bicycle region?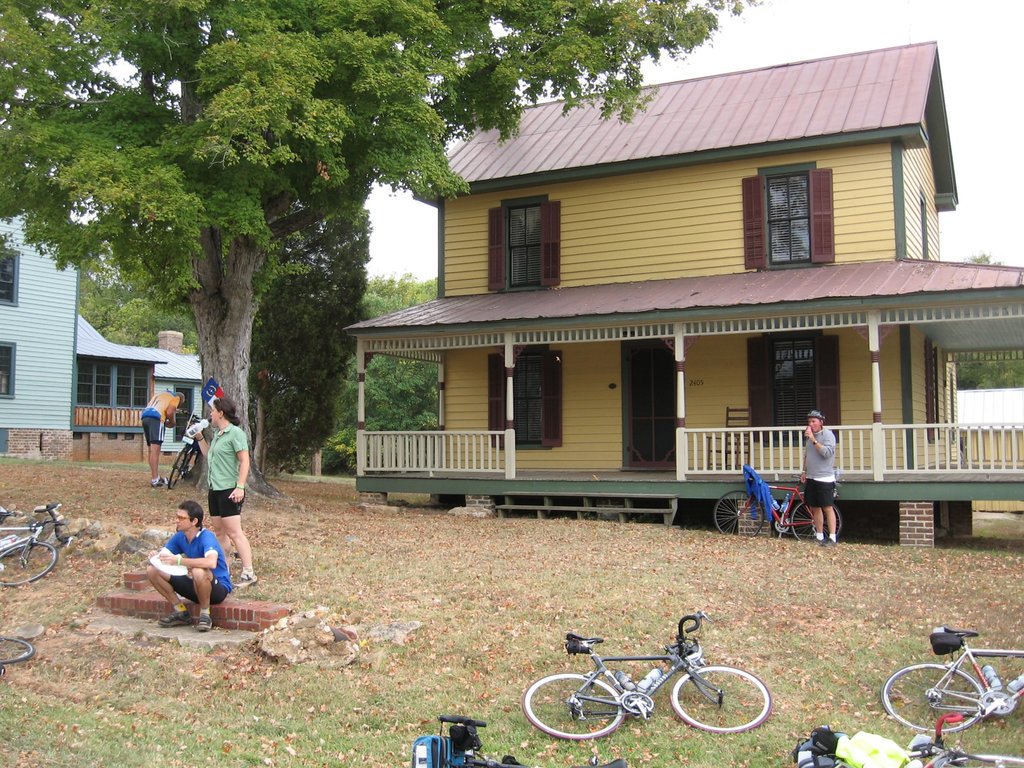
{"left": 0, "top": 500, "right": 76, "bottom": 589}
